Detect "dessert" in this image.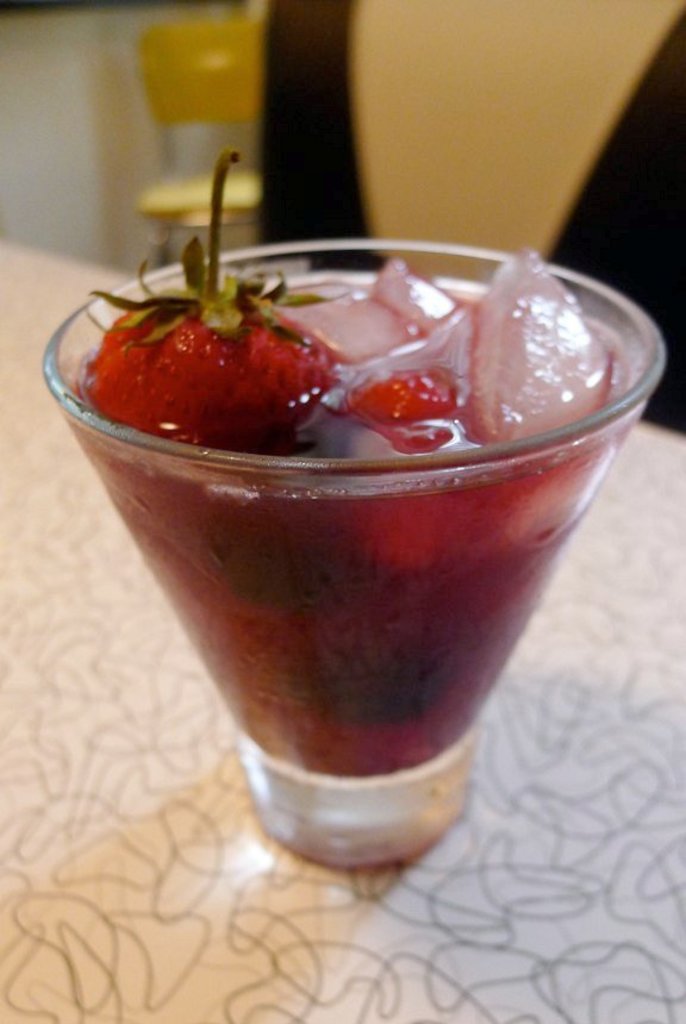
Detection: x1=36 y1=221 x2=661 y2=901.
